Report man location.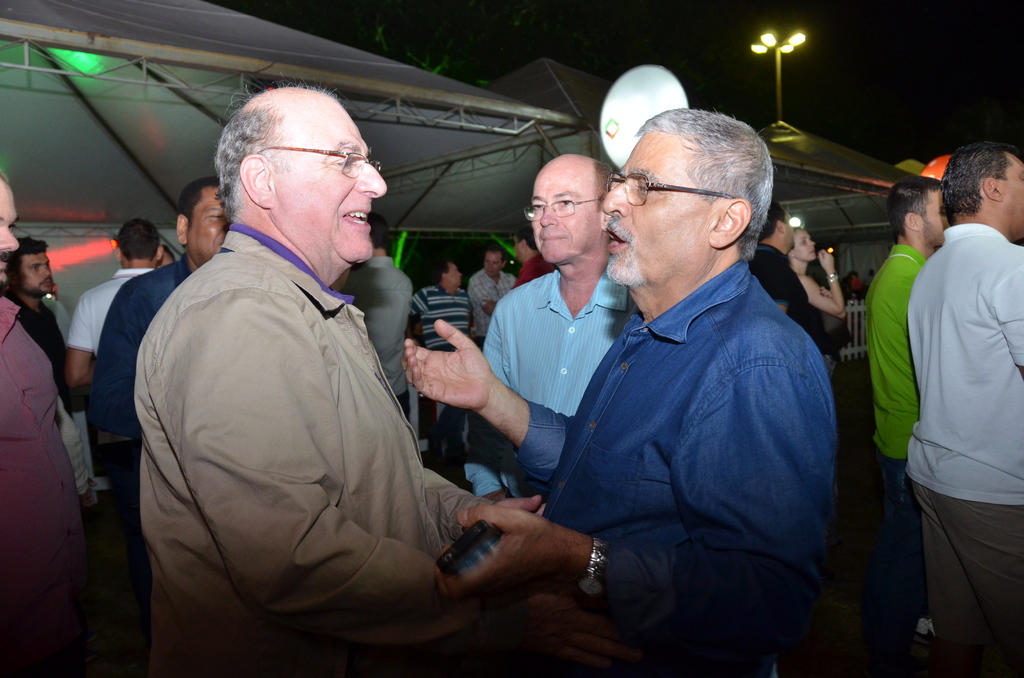
Report: 900:150:1023:677.
